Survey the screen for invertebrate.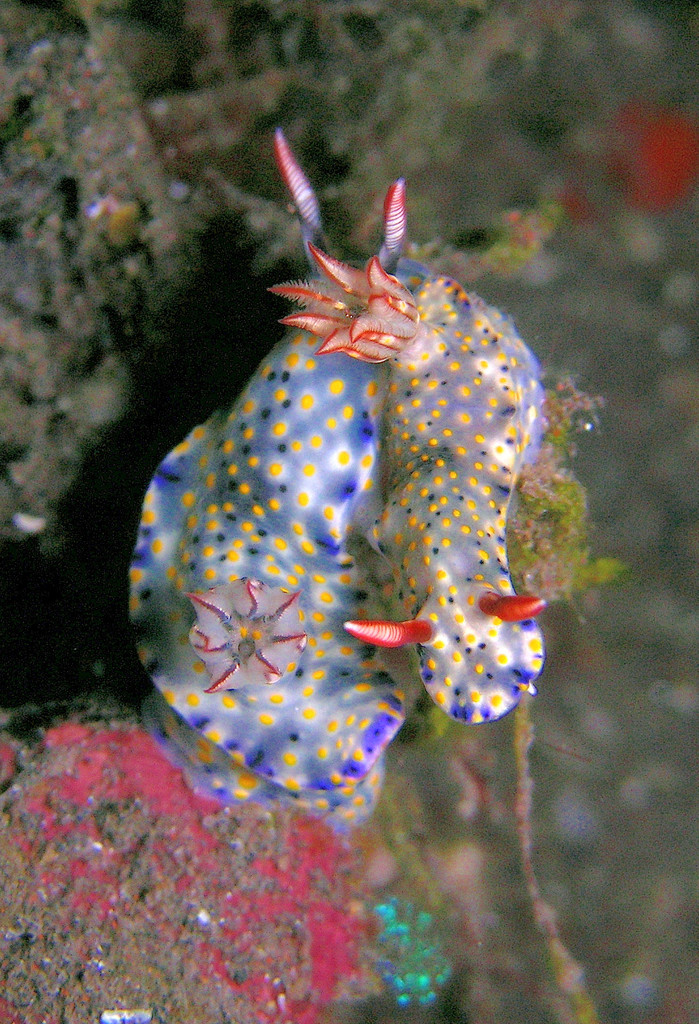
Survey found: l=125, t=115, r=543, b=810.
